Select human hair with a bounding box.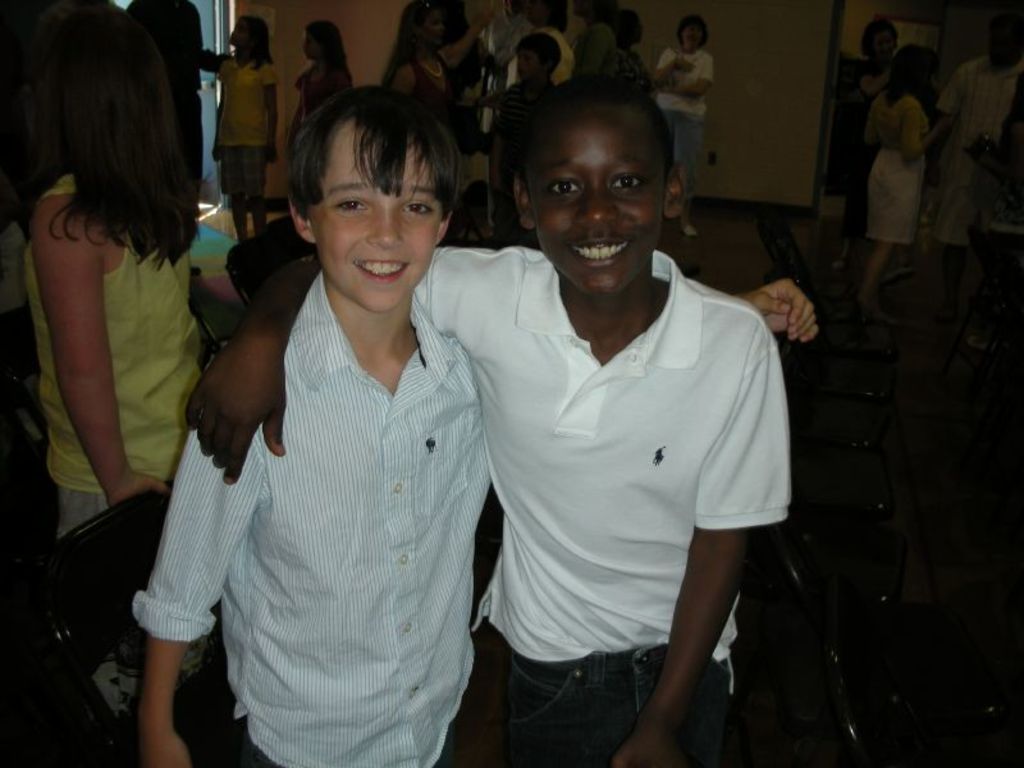
{"x1": 896, "y1": 50, "x2": 924, "y2": 95}.
